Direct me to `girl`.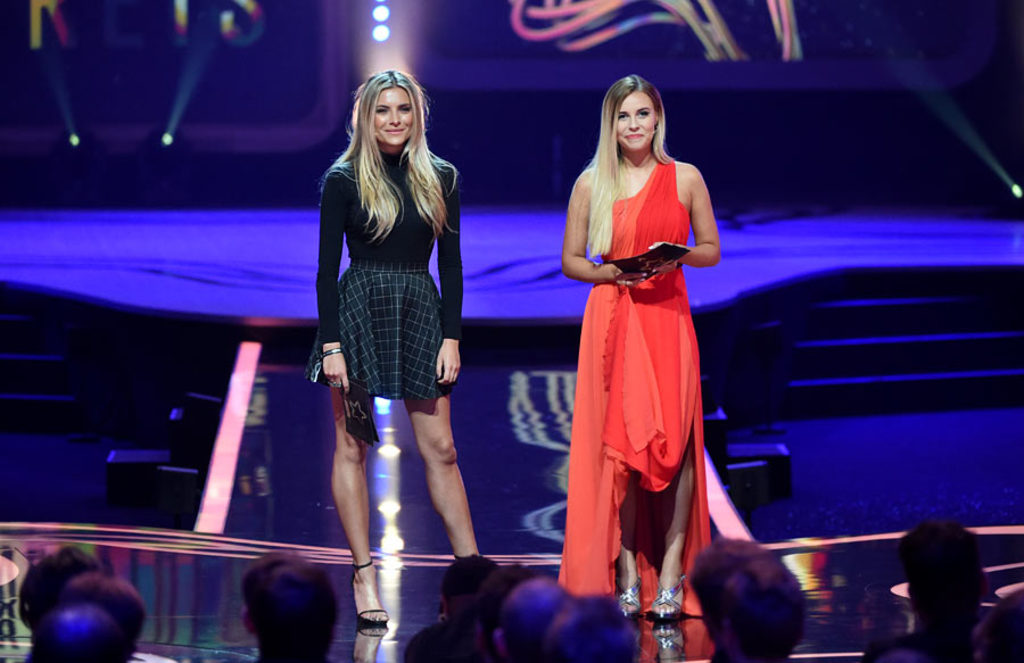
Direction: bbox=[553, 73, 712, 622].
